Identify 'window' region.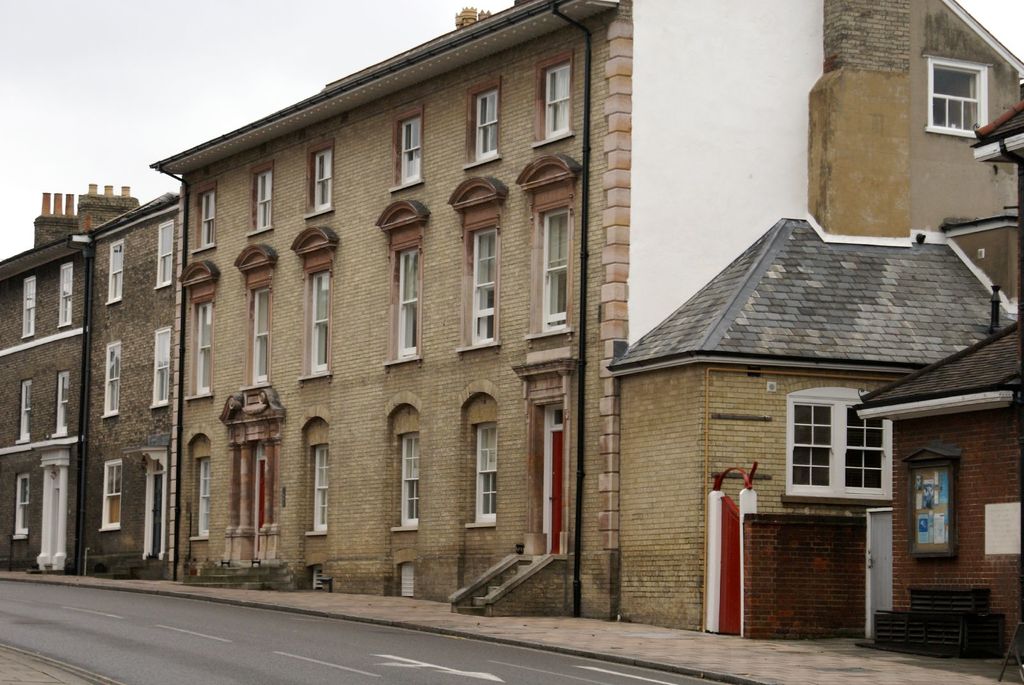
Region: [315, 148, 332, 207].
